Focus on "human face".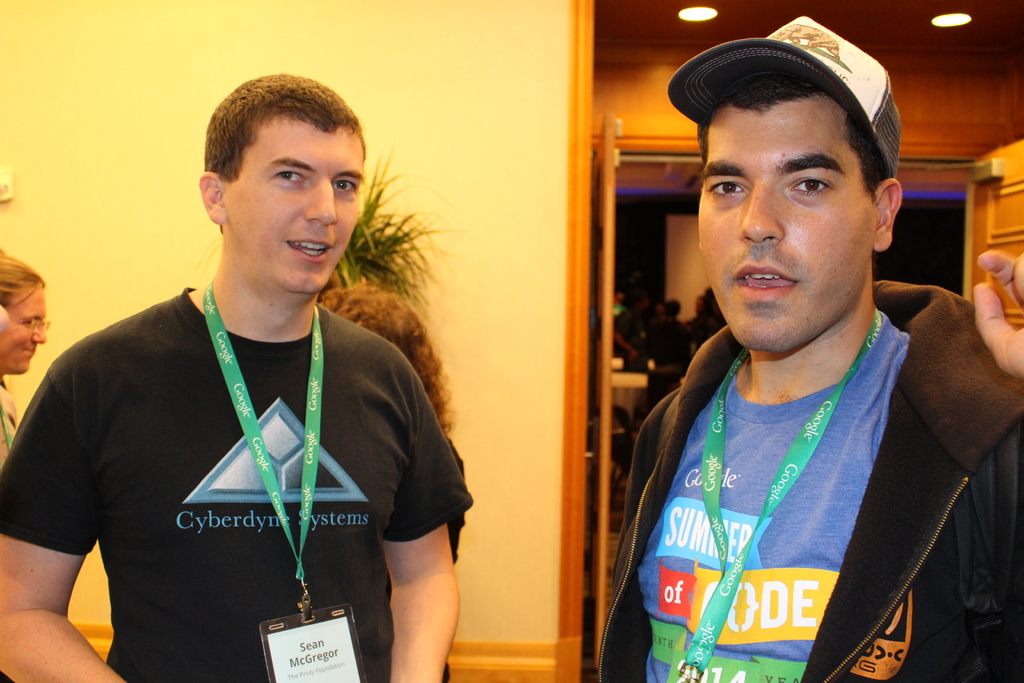
Focused at <box>698,97,886,354</box>.
